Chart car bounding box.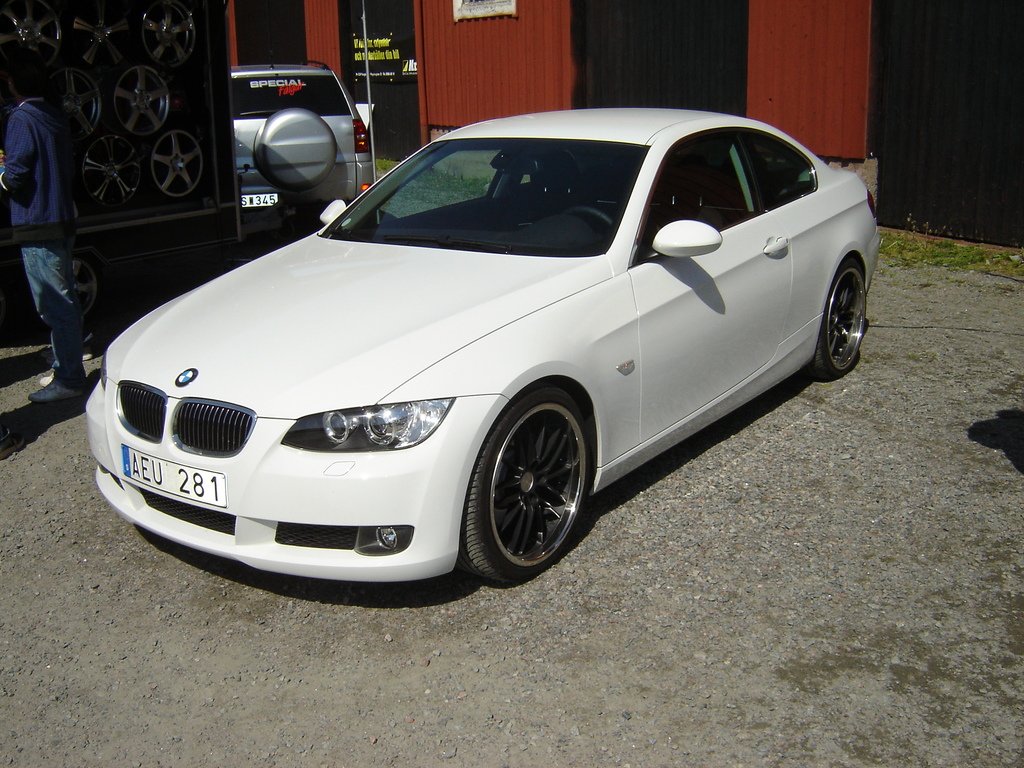
Charted: [x1=72, y1=109, x2=879, y2=585].
